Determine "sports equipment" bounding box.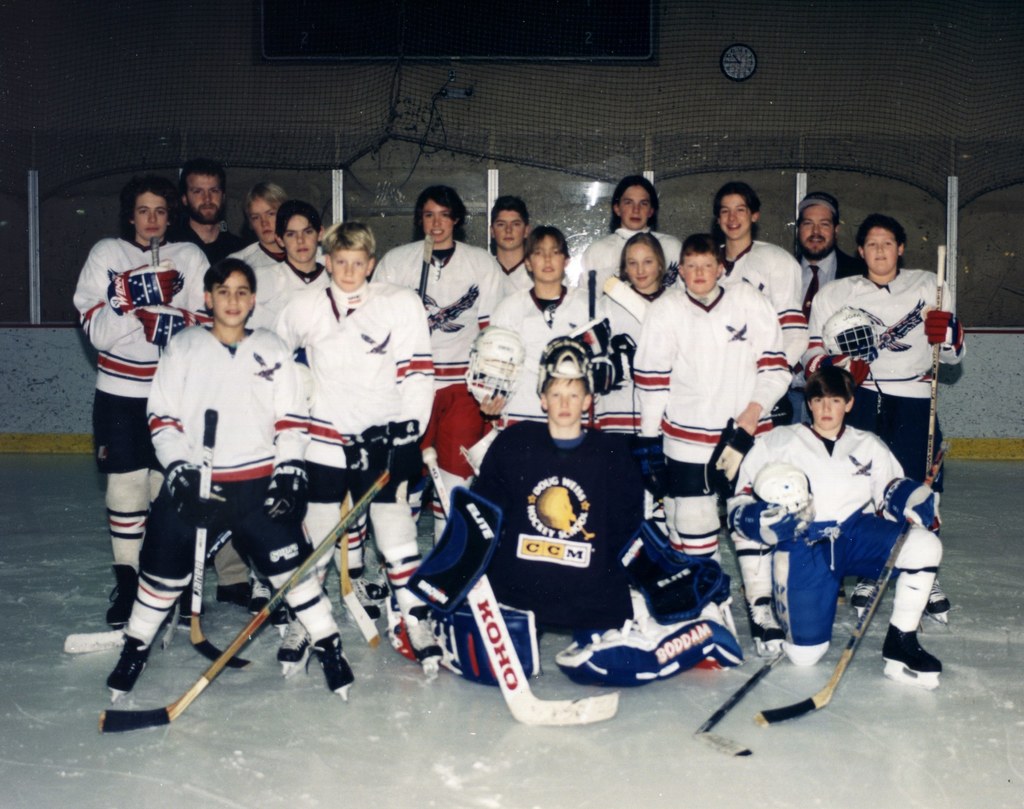
Determined: [420,445,616,728].
